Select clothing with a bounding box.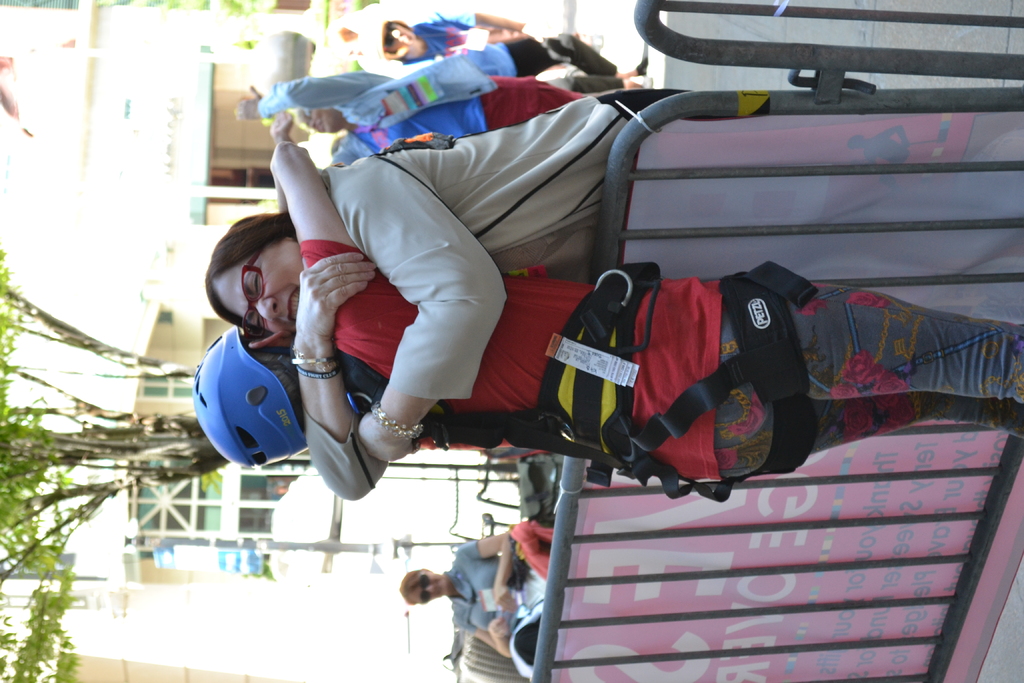
pyautogui.locateOnScreen(253, 35, 589, 161).
